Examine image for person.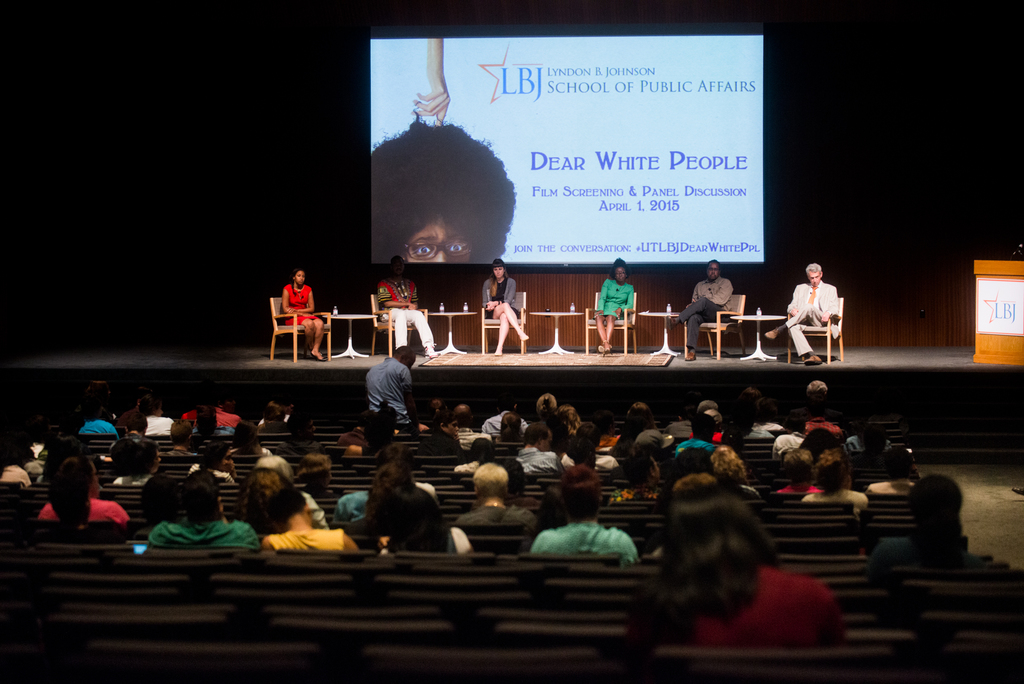
Examination result: 529, 462, 634, 552.
